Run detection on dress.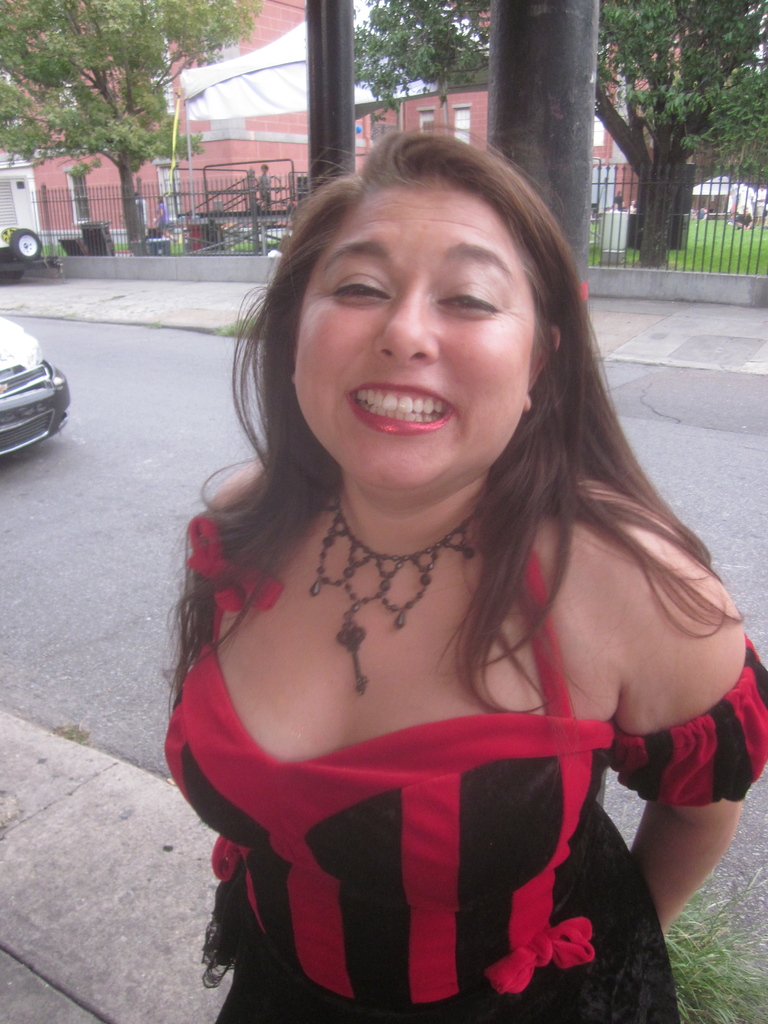
Result: <bbox>154, 477, 767, 1023</bbox>.
